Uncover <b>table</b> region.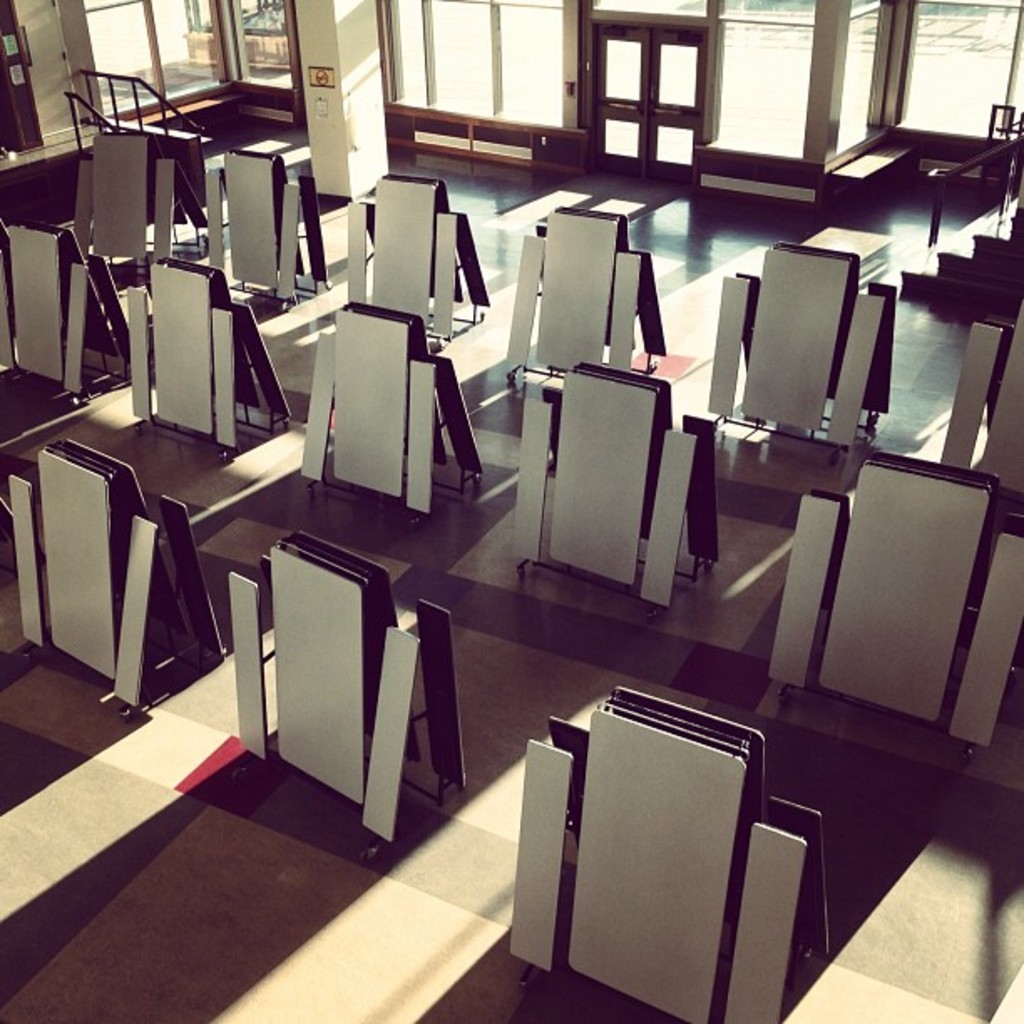
Uncovered: (49, 433, 186, 679).
